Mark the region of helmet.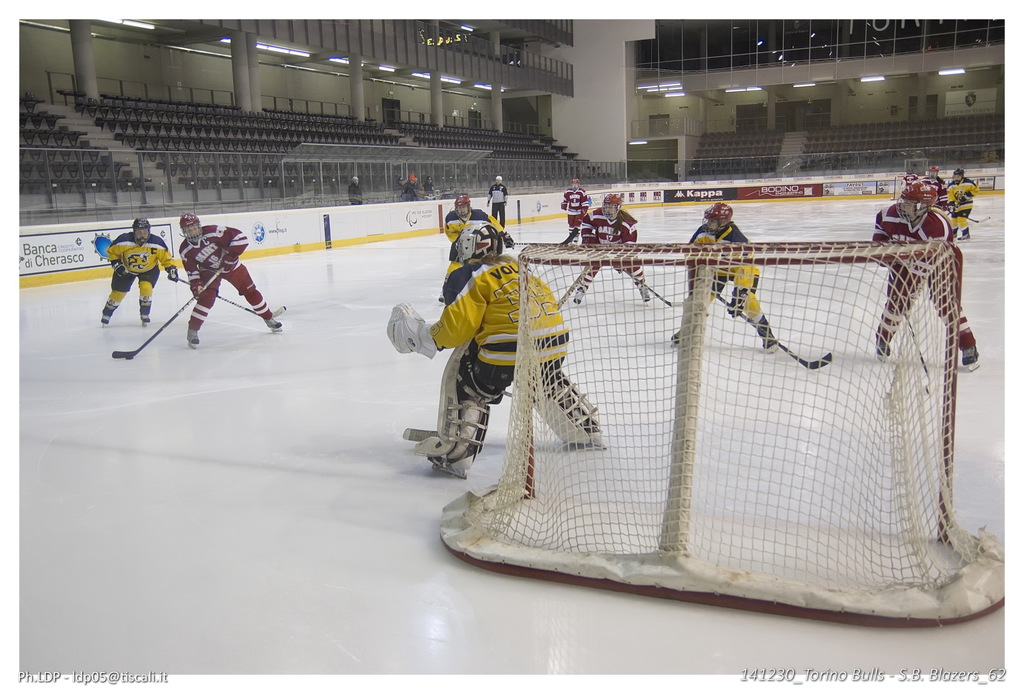
Region: bbox=[897, 182, 938, 222].
